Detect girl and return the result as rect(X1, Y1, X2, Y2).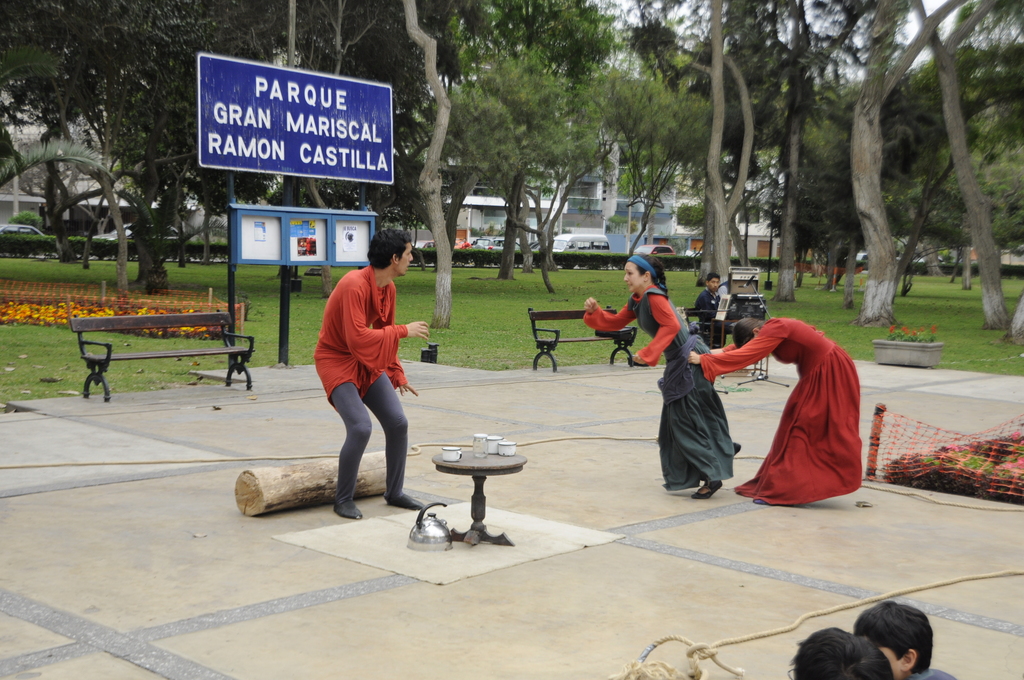
rect(582, 252, 740, 498).
